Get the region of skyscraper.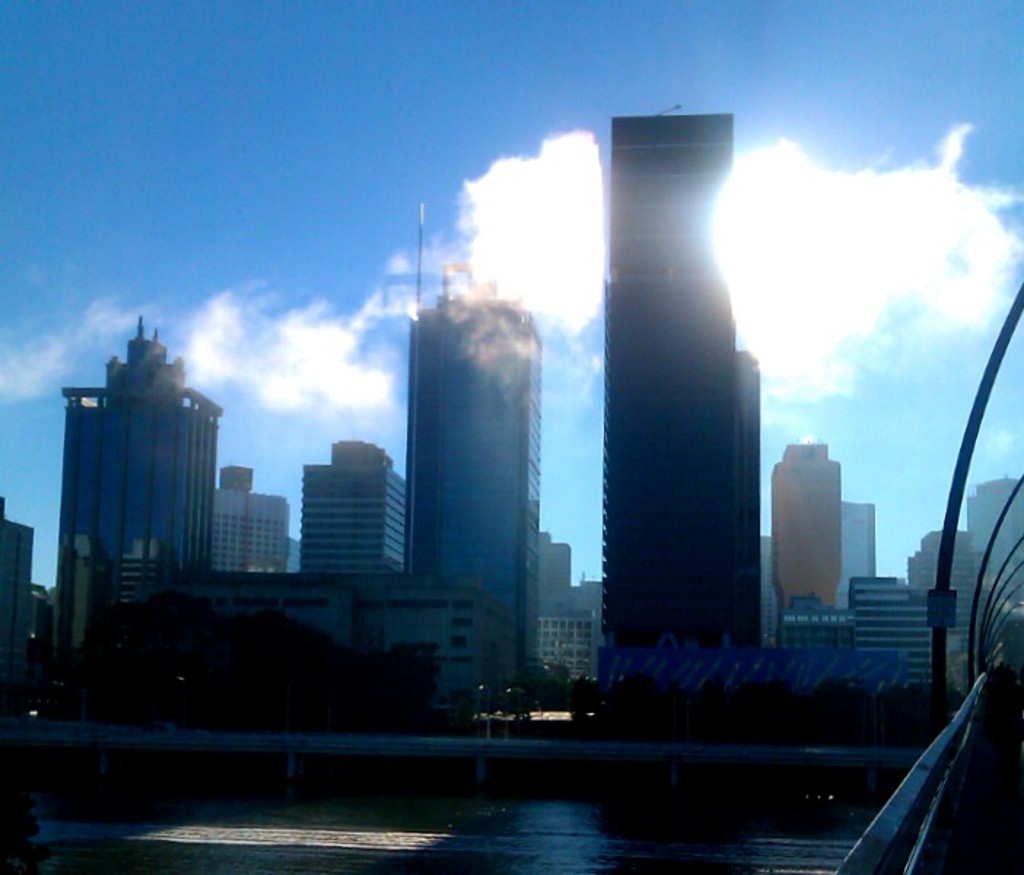
(left=769, top=443, right=837, bottom=627).
